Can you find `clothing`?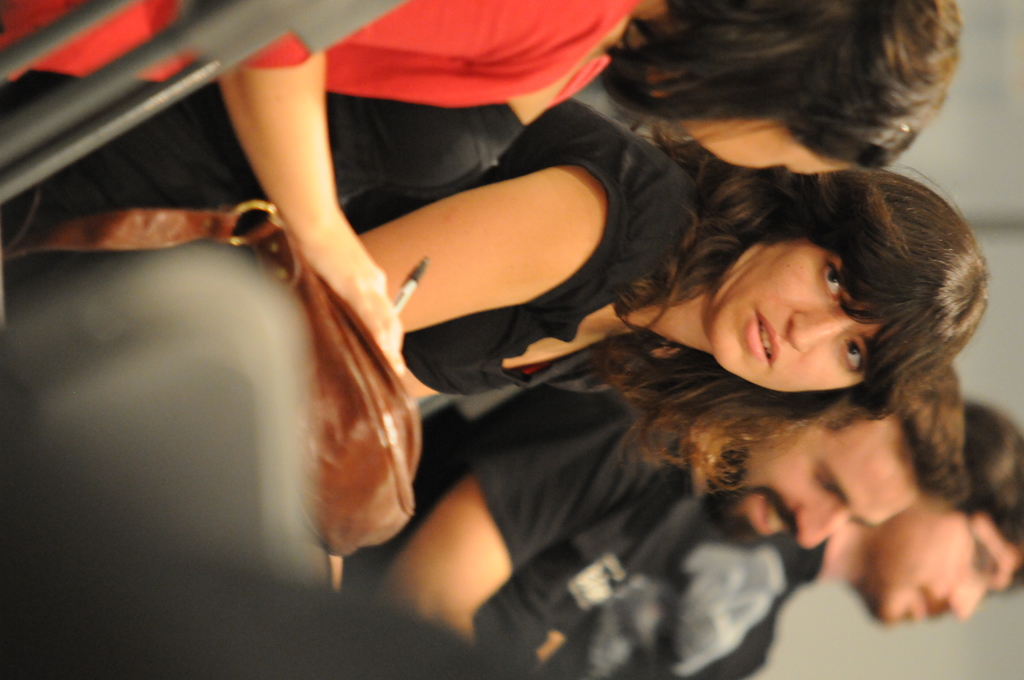
Yes, bounding box: box=[534, 522, 831, 679].
